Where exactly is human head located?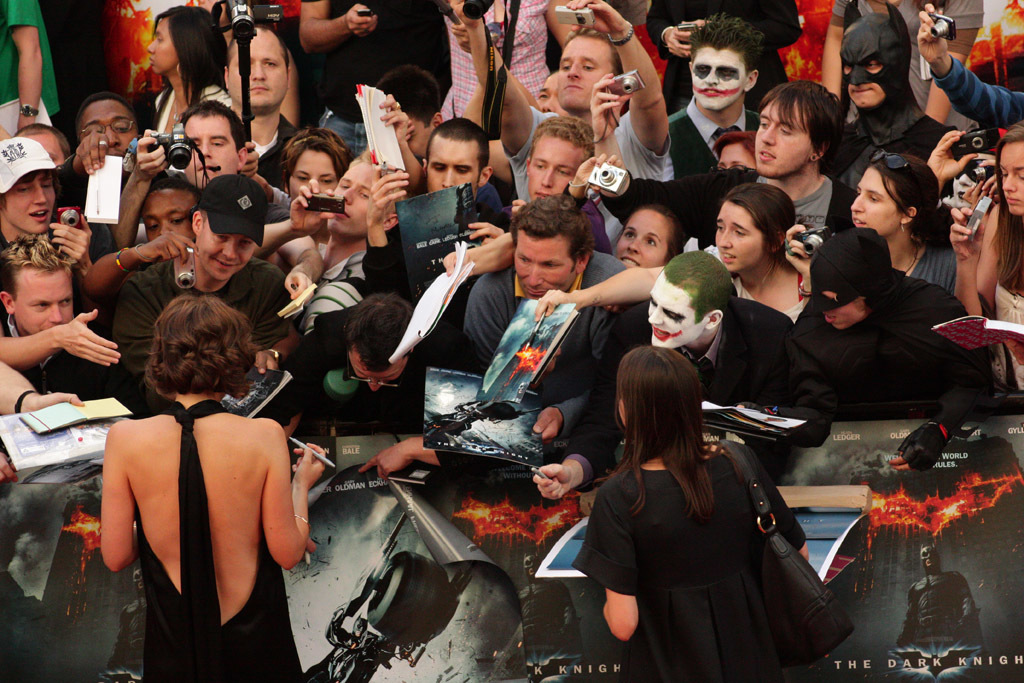
Its bounding box is [555, 26, 624, 113].
